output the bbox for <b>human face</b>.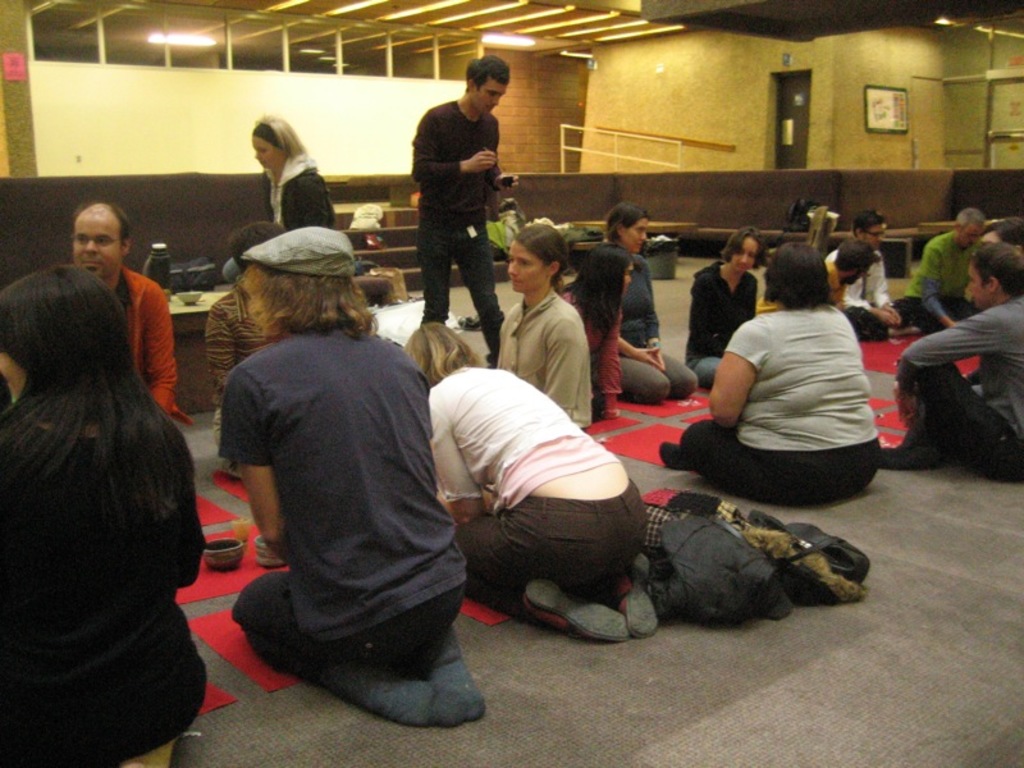
<box>471,76,507,115</box>.
